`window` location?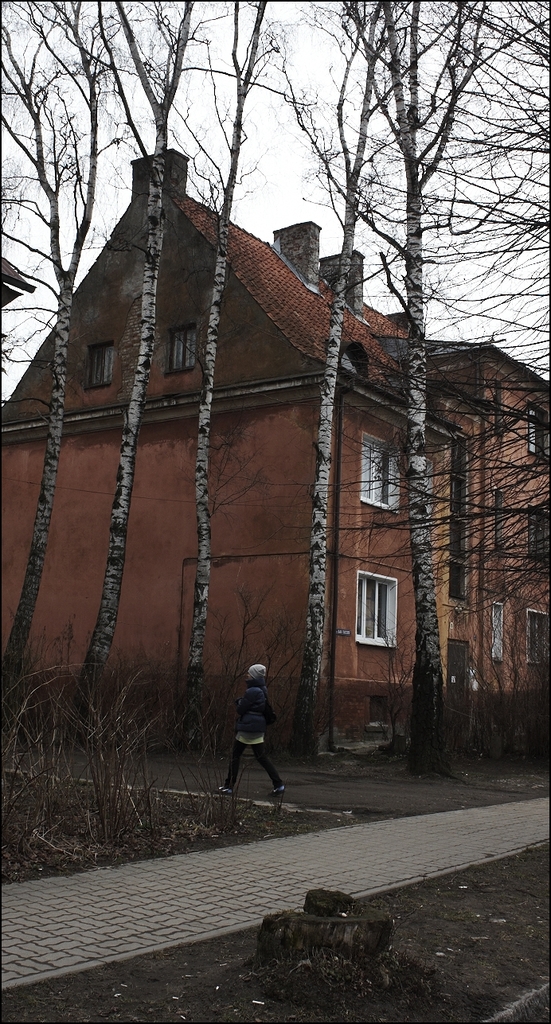
166, 321, 205, 378
